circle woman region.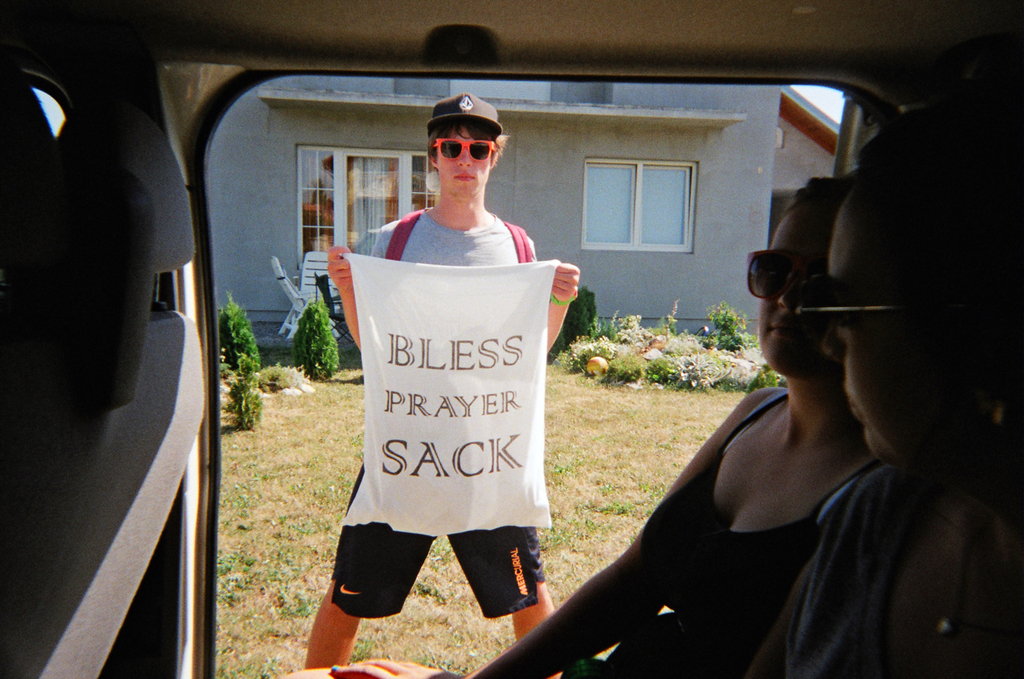
Region: pyautogui.locateOnScreen(331, 170, 851, 678).
